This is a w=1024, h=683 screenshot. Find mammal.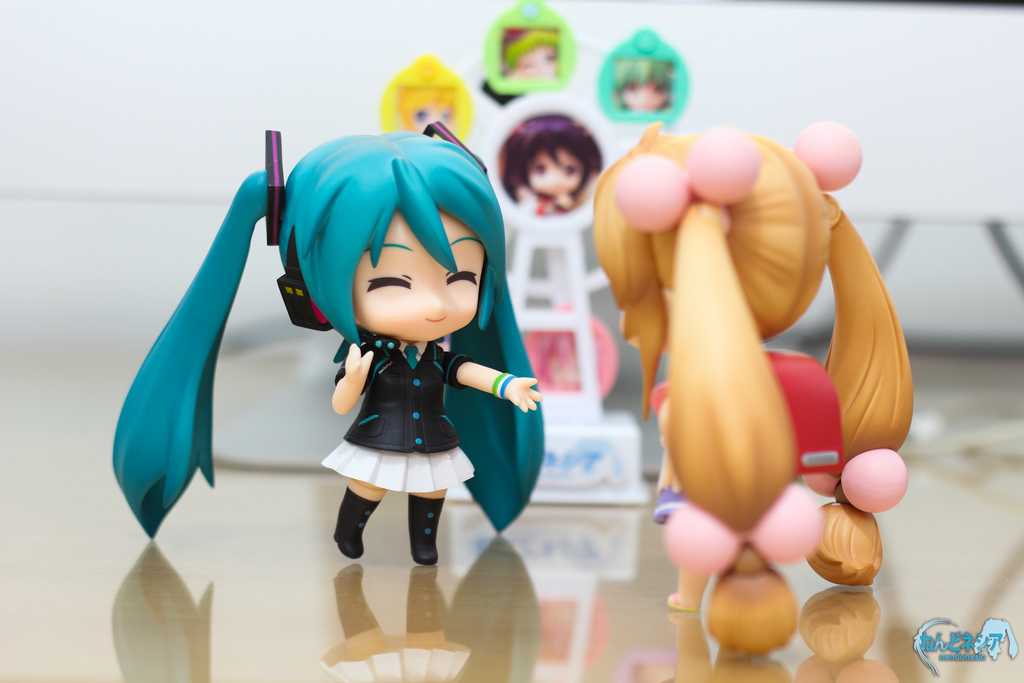
Bounding box: [left=106, top=126, right=548, bottom=567].
